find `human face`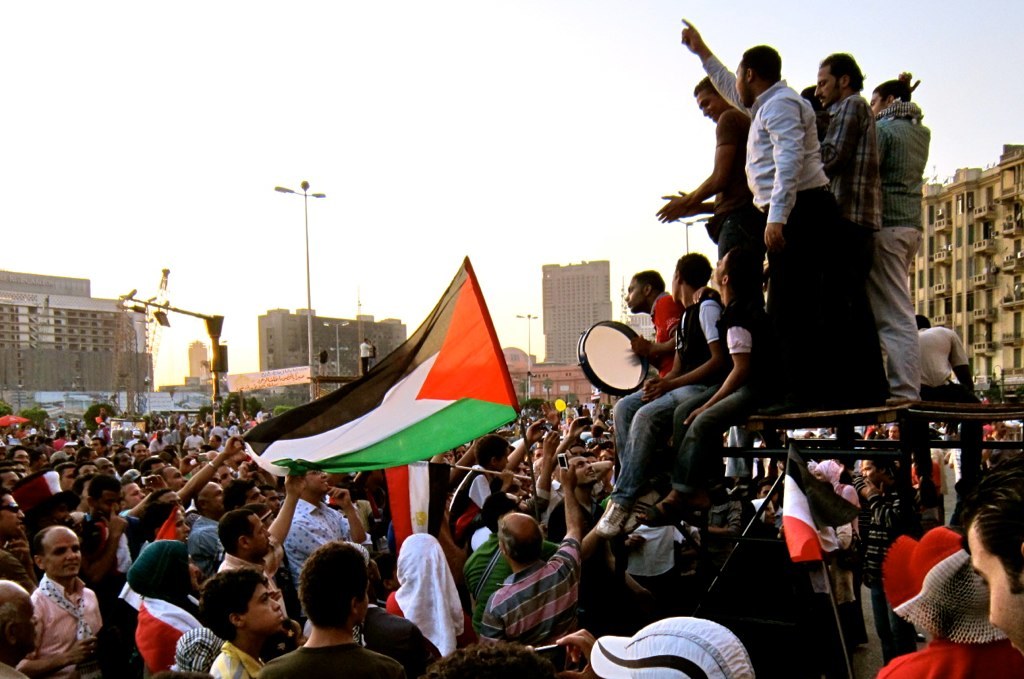
<bbox>869, 90, 884, 113</bbox>
